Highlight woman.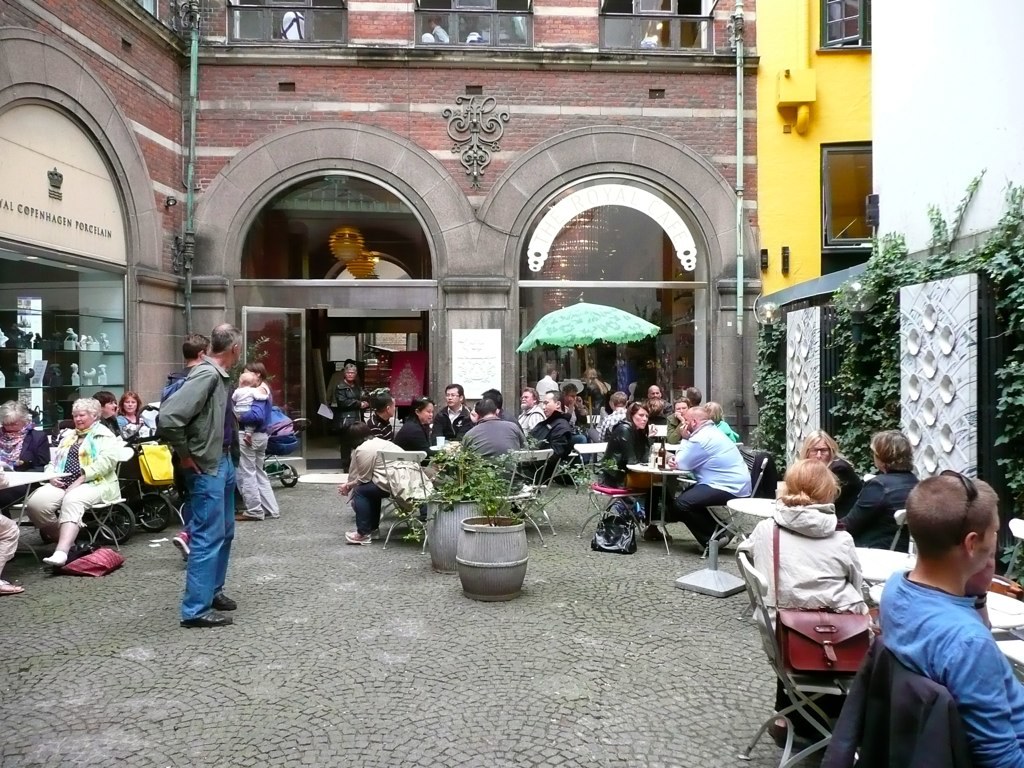
Highlighted region: bbox=[30, 400, 122, 575].
